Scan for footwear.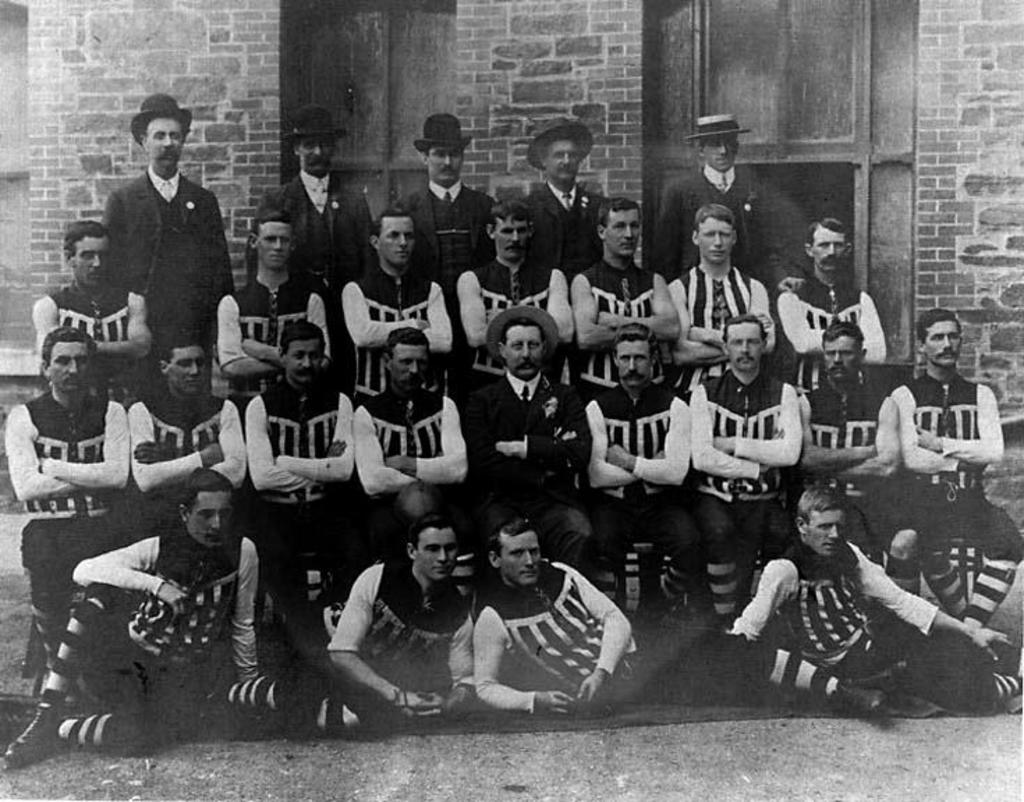
Scan result: detection(0, 705, 63, 763).
